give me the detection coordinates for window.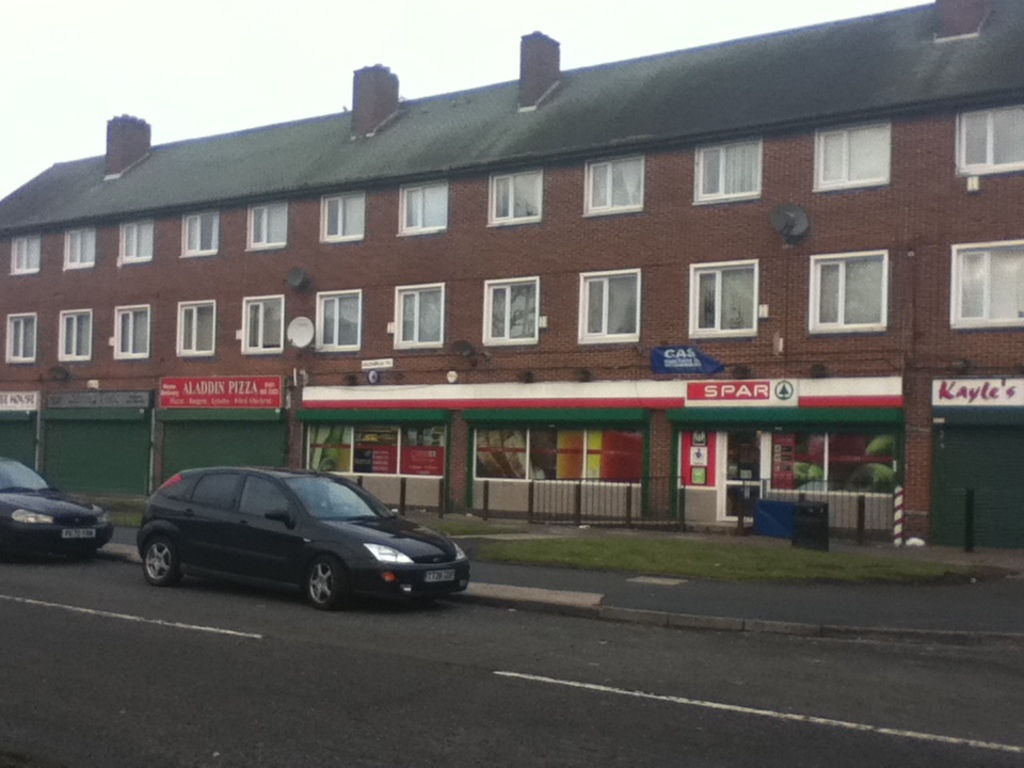
Rect(397, 182, 447, 233).
